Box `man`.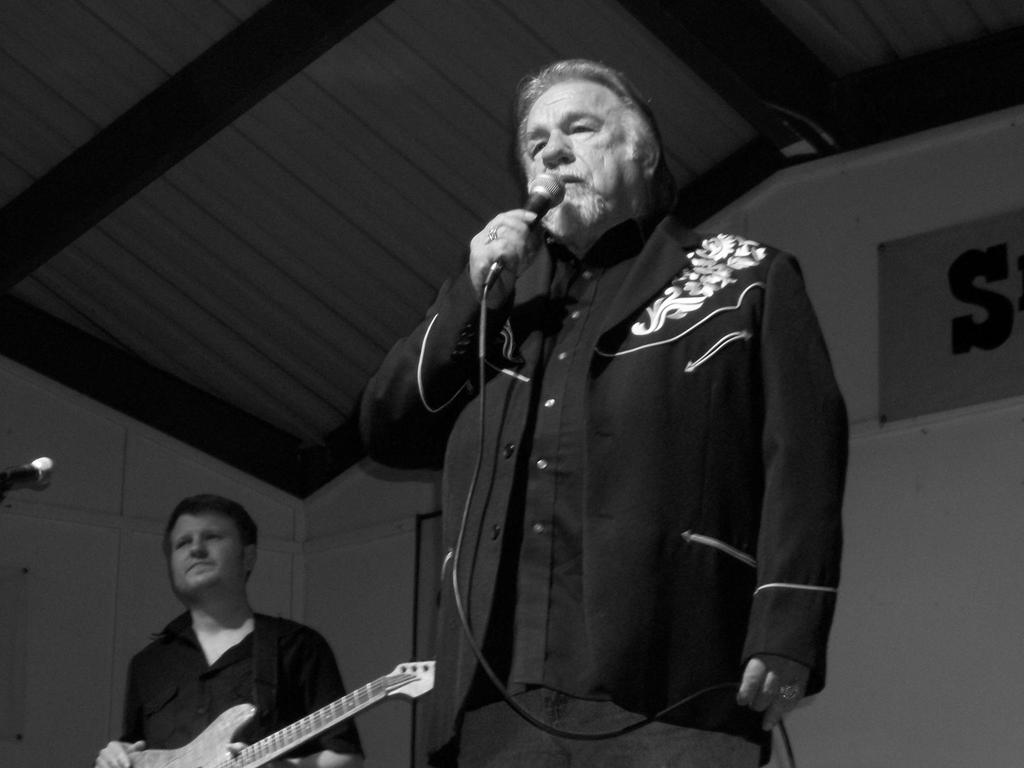
<box>95,487,356,767</box>.
